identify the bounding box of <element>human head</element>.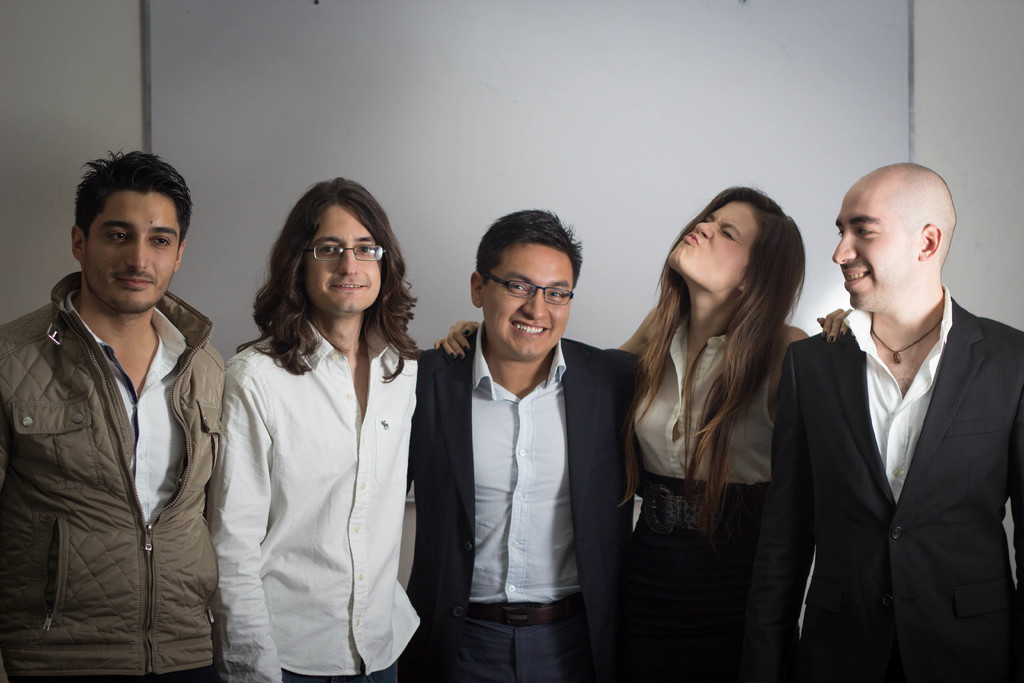
<region>68, 150, 198, 317</region>.
